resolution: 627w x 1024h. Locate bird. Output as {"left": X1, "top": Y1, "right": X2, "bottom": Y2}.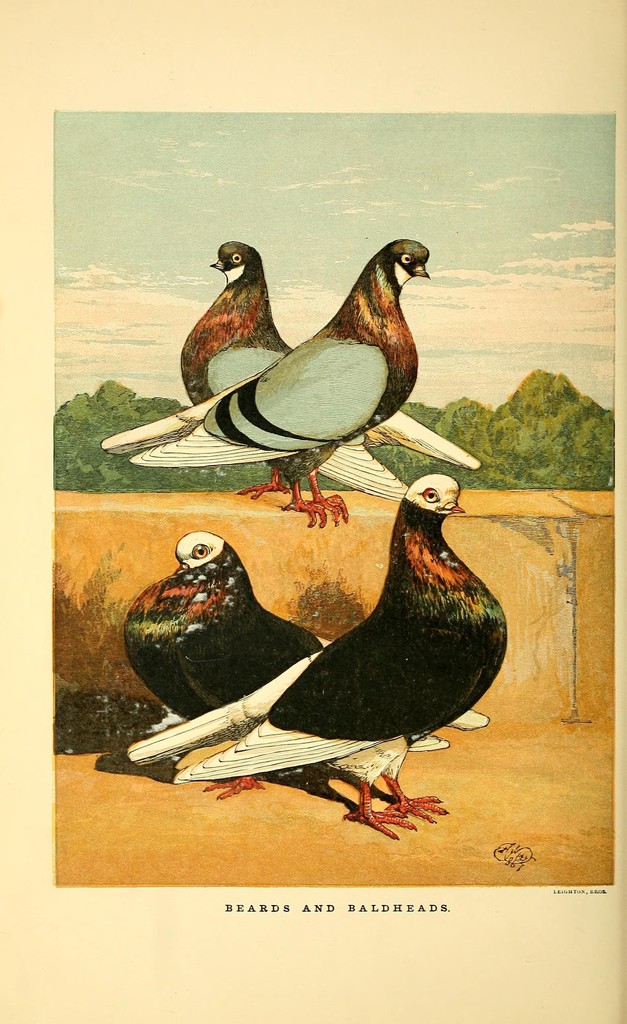
{"left": 179, "top": 239, "right": 477, "bottom": 507}.
